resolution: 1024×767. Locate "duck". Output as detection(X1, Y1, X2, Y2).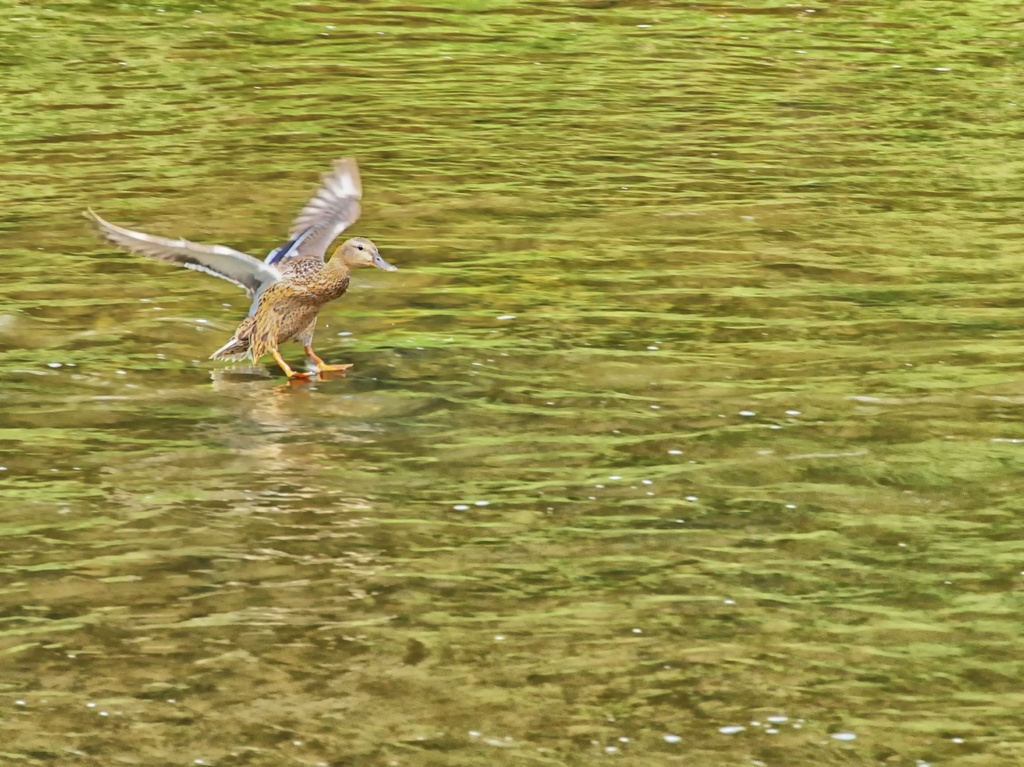
detection(97, 174, 396, 387).
